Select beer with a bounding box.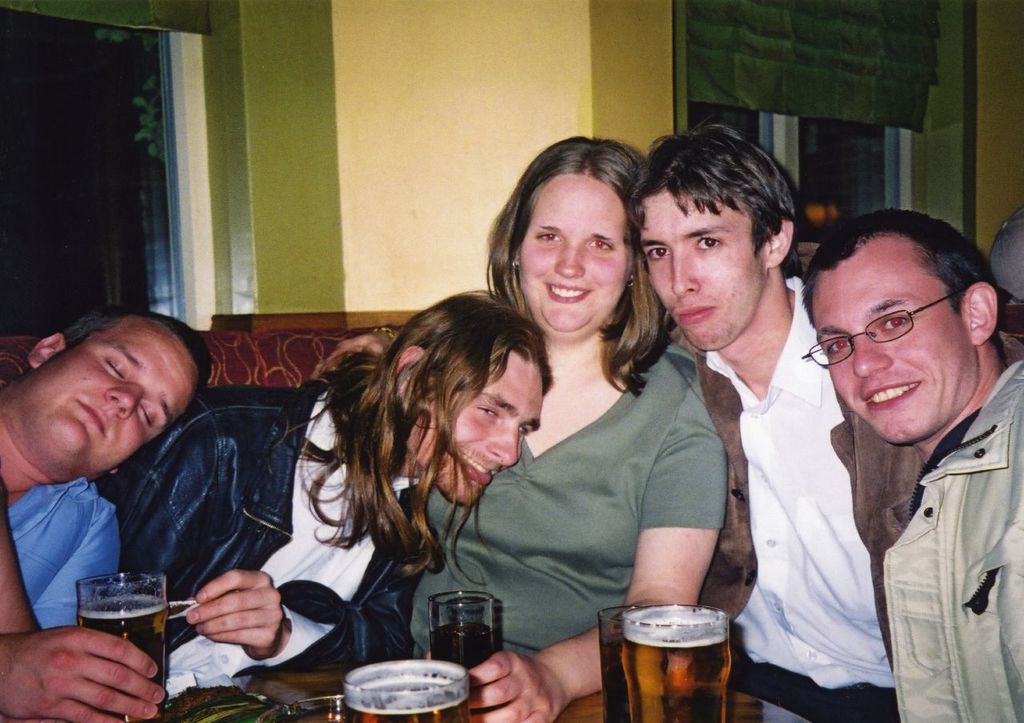
348:669:462:722.
